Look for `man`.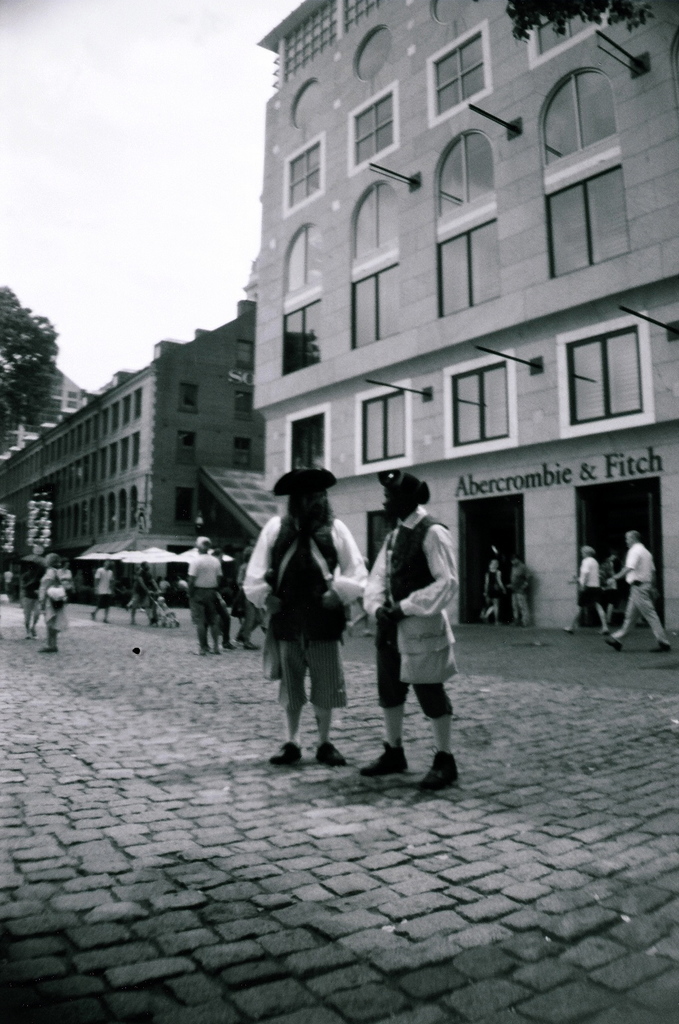
Found: rect(564, 547, 599, 627).
